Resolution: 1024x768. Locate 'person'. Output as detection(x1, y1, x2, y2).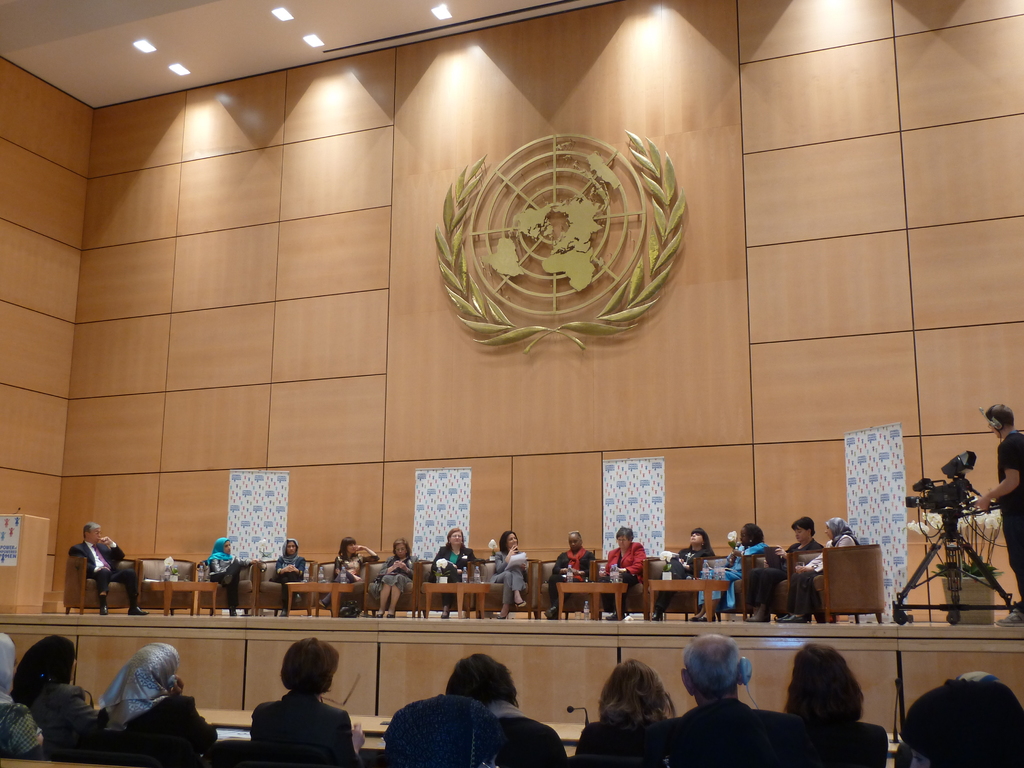
detection(371, 534, 420, 618).
